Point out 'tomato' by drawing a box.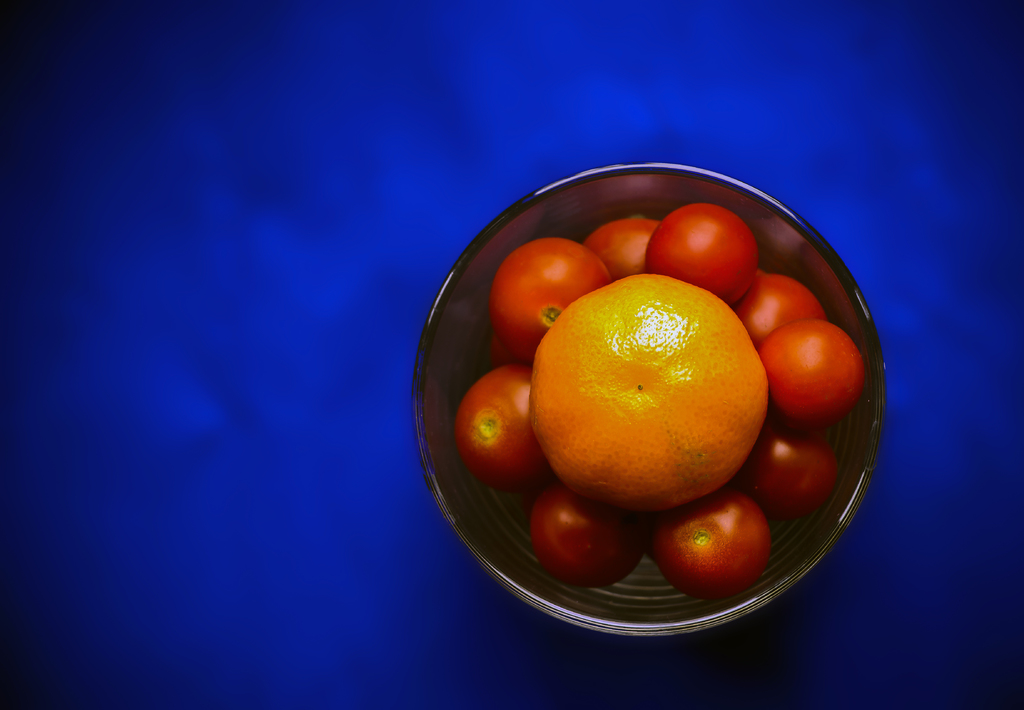
(left=746, top=427, right=837, bottom=510).
